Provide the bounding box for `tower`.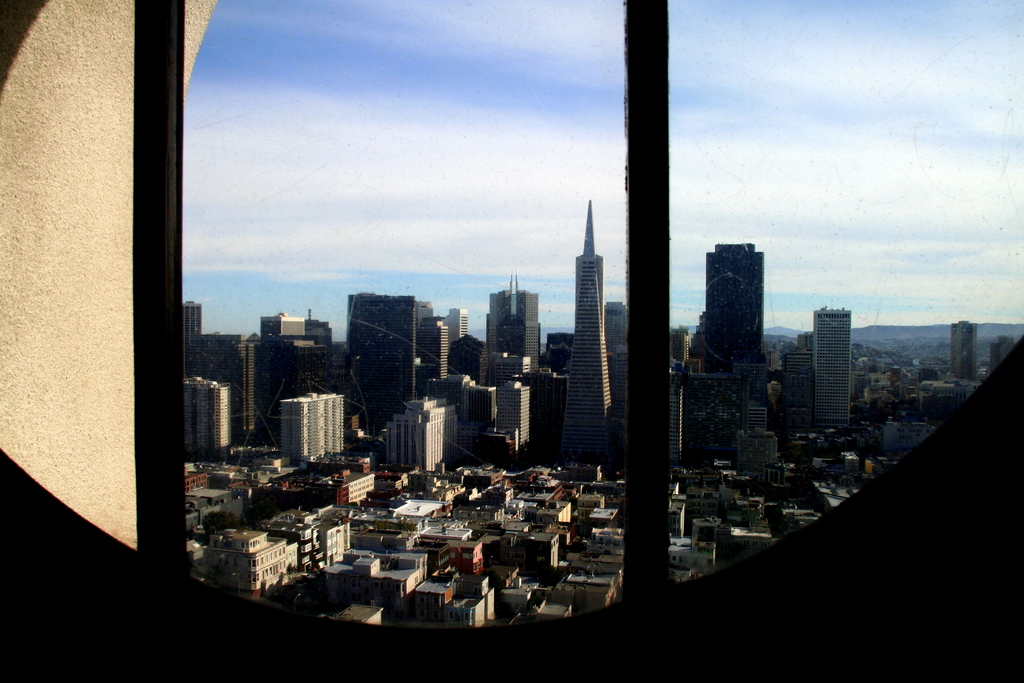
x1=484 y1=352 x2=522 y2=393.
